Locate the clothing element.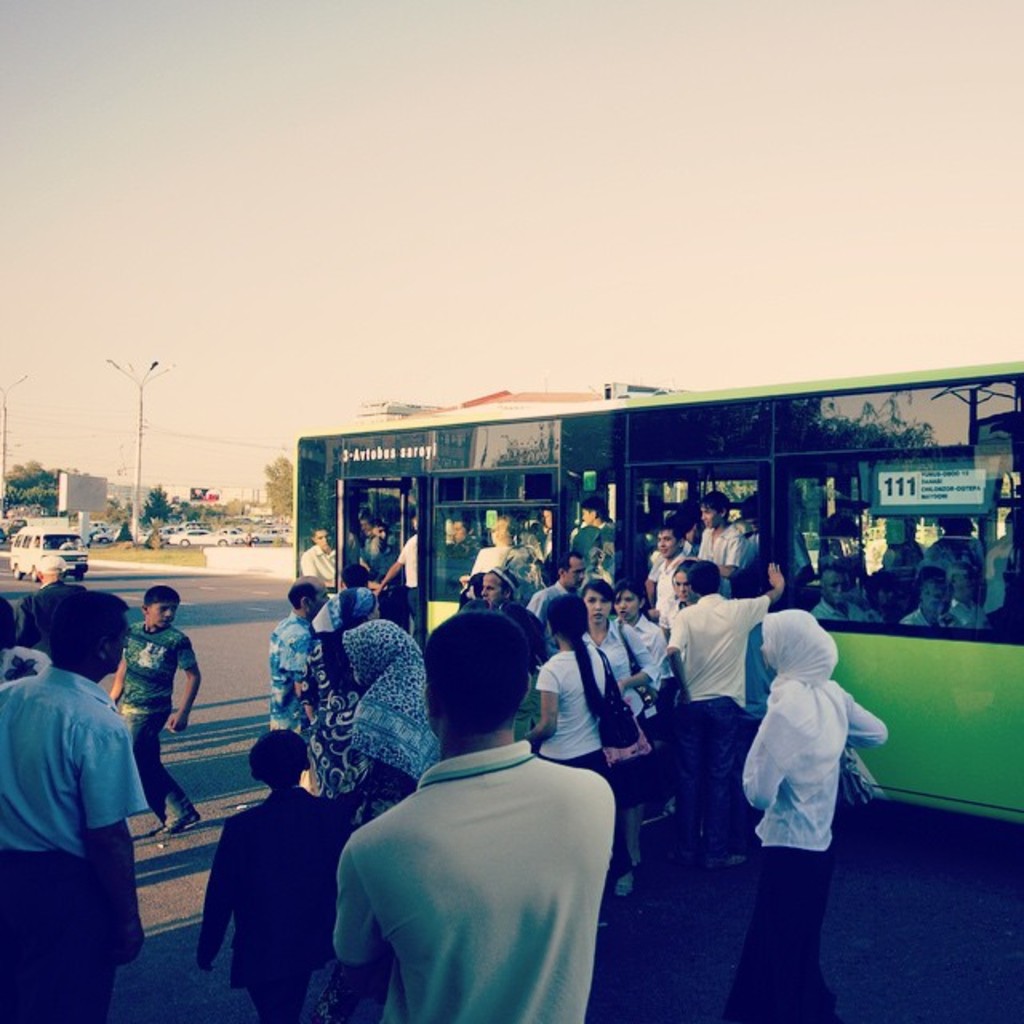
Element bbox: crop(0, 667, 149, 1022).
